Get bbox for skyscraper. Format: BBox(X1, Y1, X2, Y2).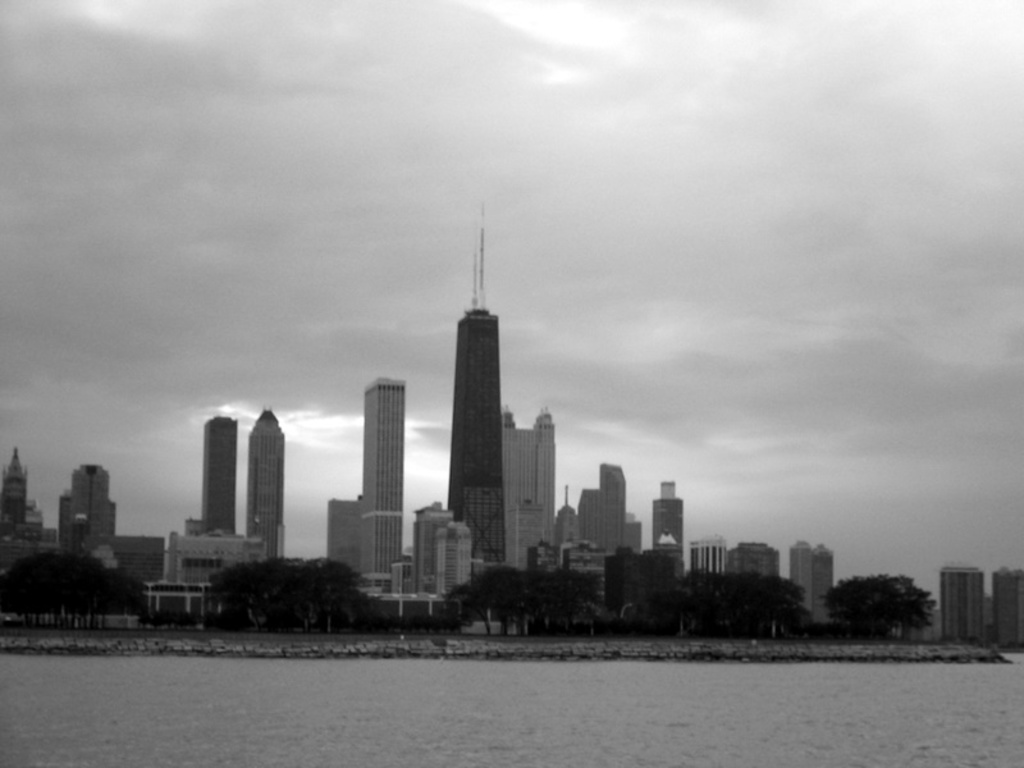
BBox(6, 445, 33, 549).
